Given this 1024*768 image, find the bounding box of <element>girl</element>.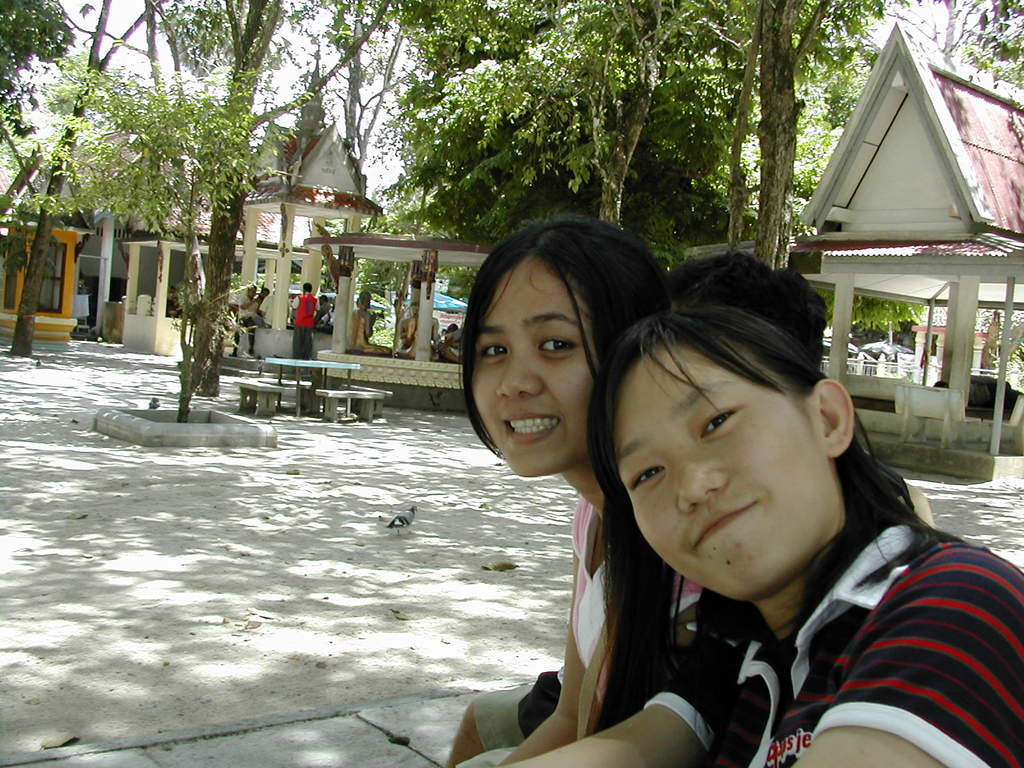
[x1=460, y1=213, x2=670, y2=767].
